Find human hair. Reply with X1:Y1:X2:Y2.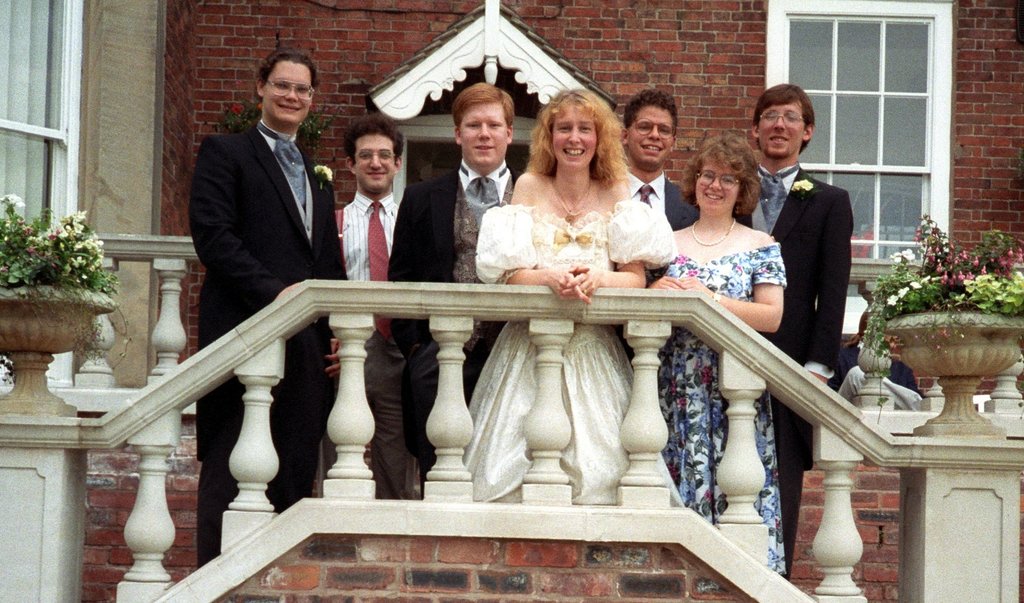
620:86:676:133.
